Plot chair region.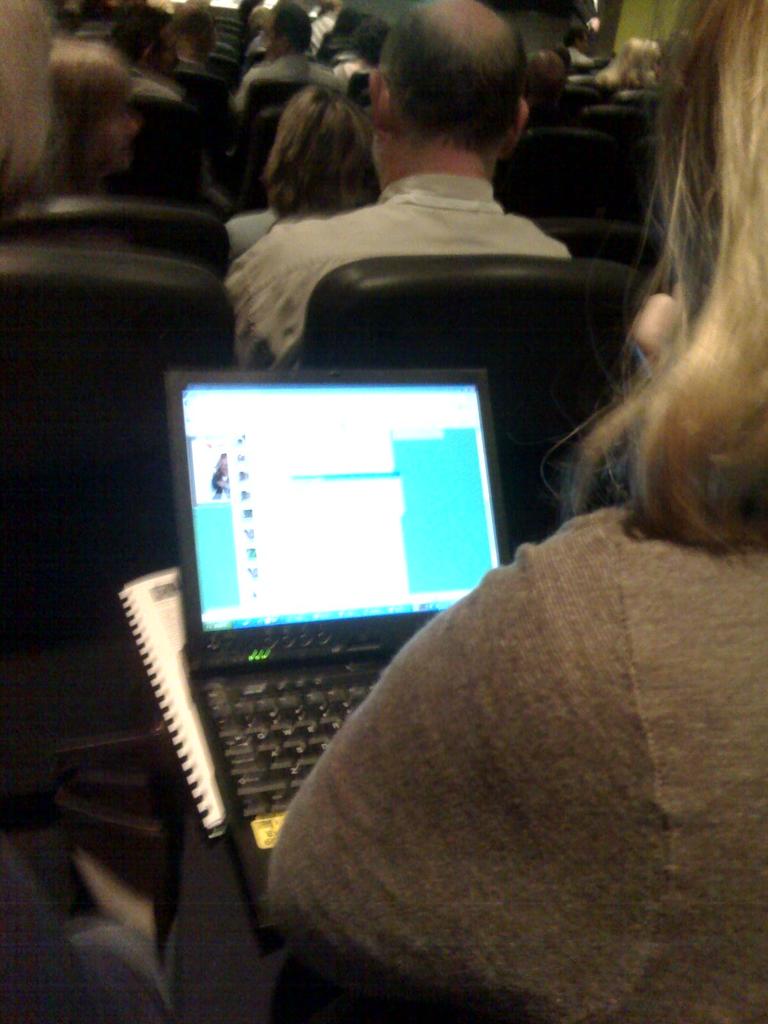
Plotted at region(347, 67, 378, 127).
